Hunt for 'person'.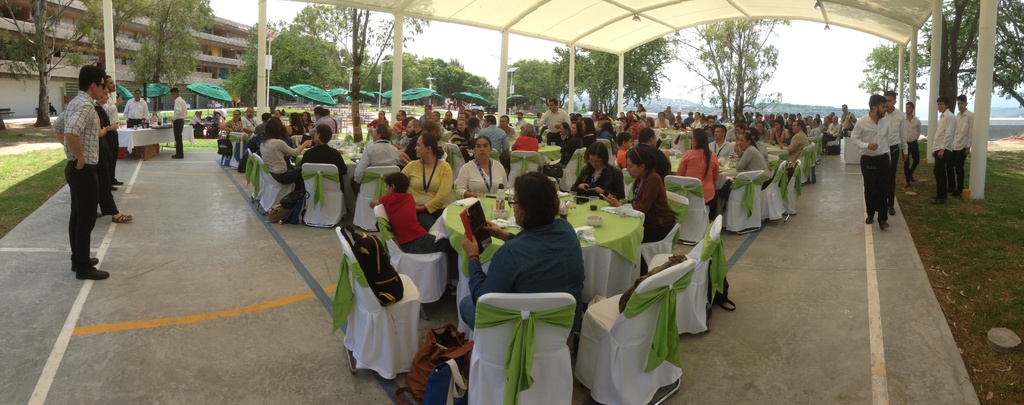
Hunted down at pyautogui.locateOnScreen(267, 131, 346, 218).
